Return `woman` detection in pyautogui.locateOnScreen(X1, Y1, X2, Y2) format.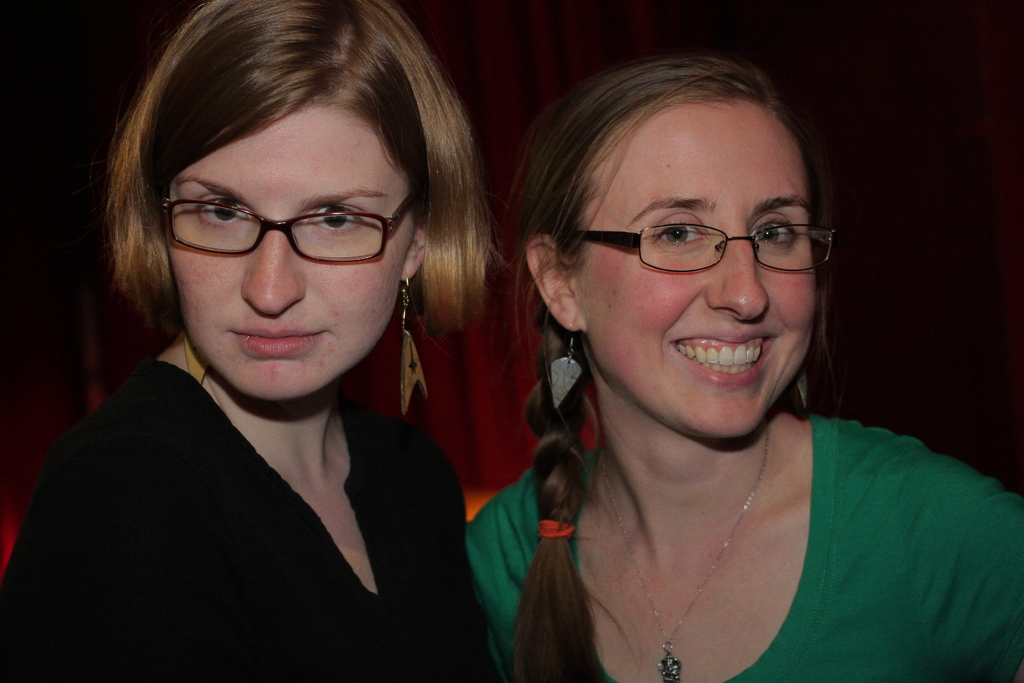
pyautogui.locateOnScreen(0, 0, 509, 682).
